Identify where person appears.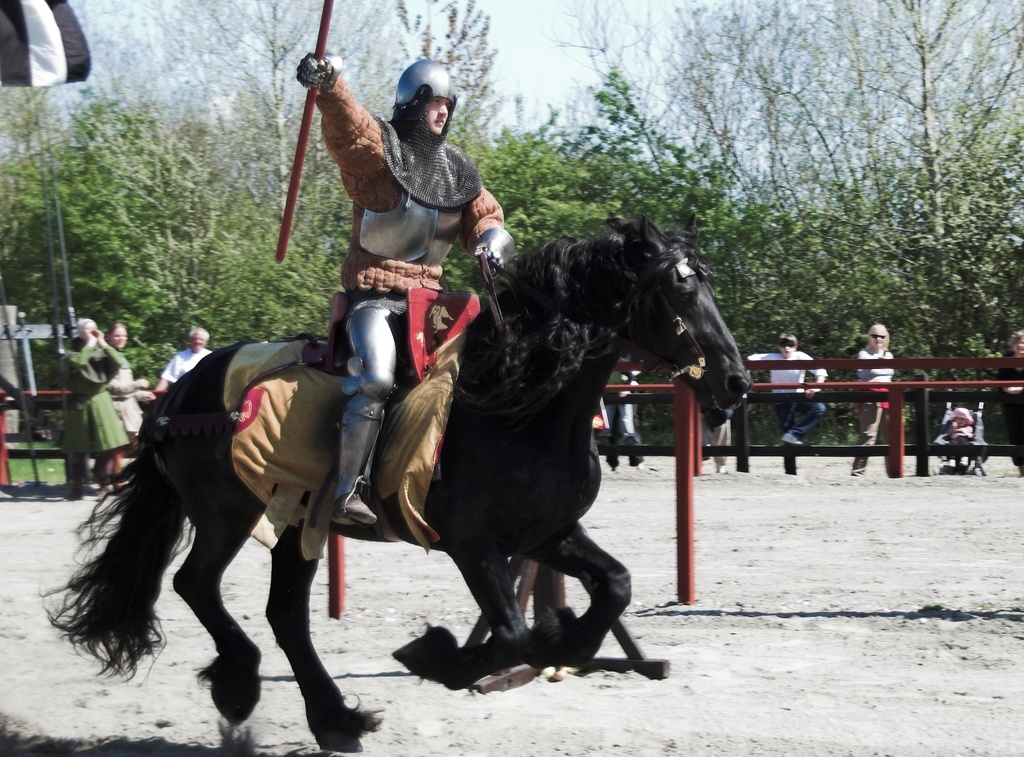
Appears at (989, 325, 1023, 477).
